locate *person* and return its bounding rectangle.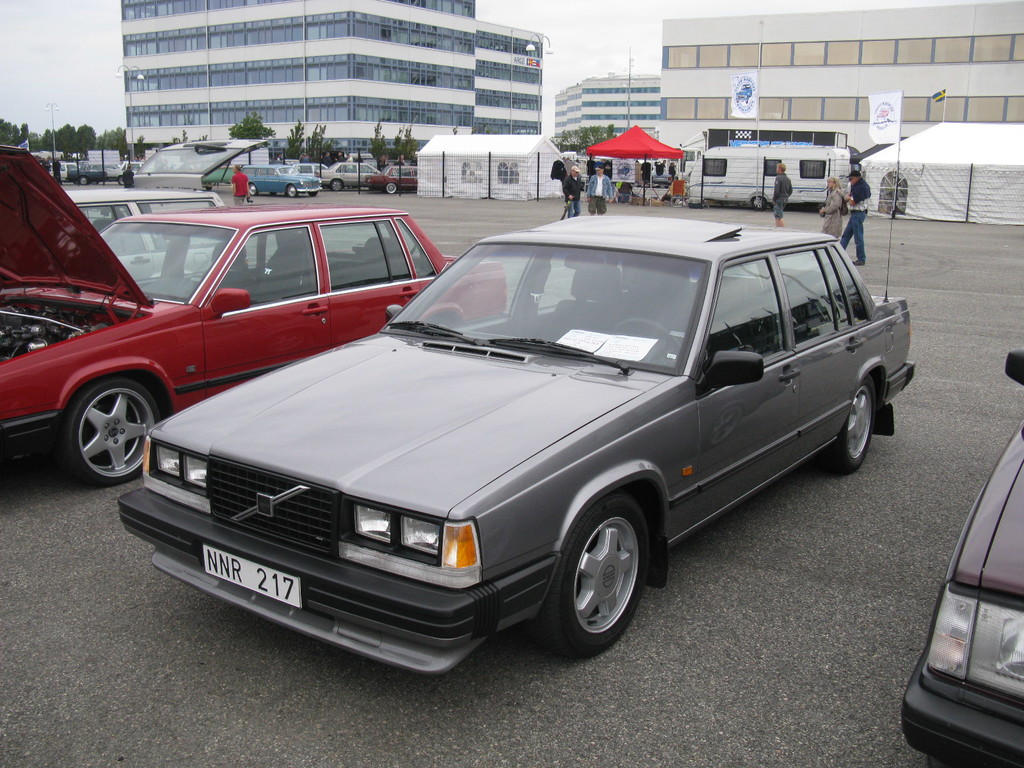
842/168/867/265.
